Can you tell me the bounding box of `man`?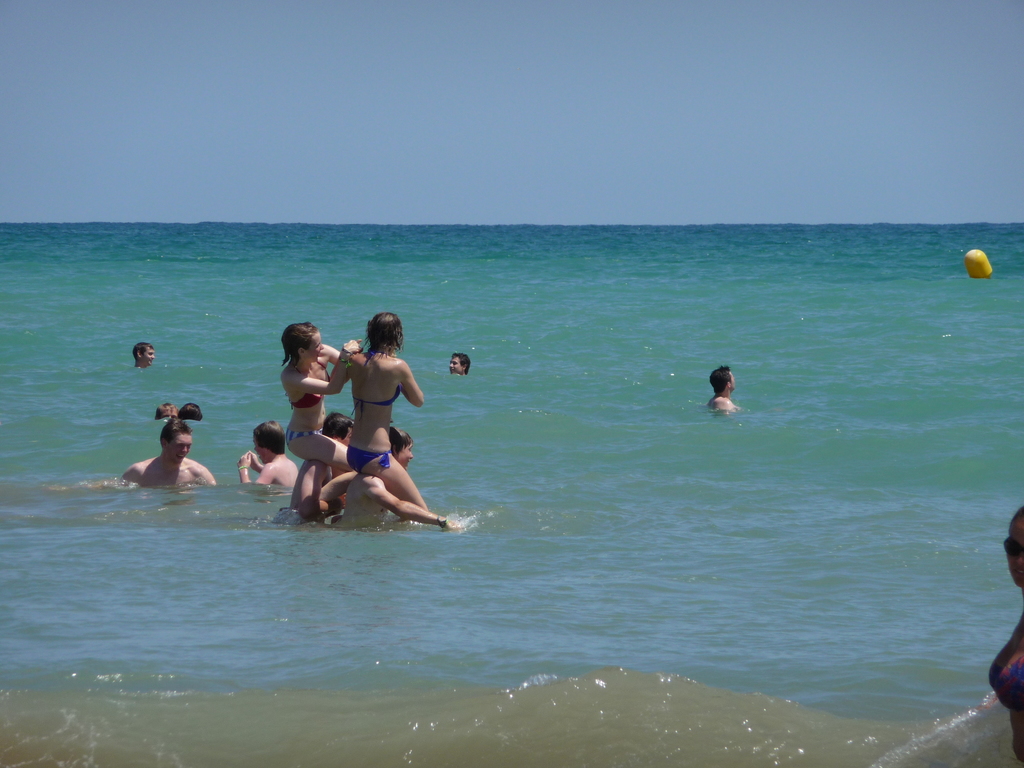
BBox(344, 427, 465, 534).
